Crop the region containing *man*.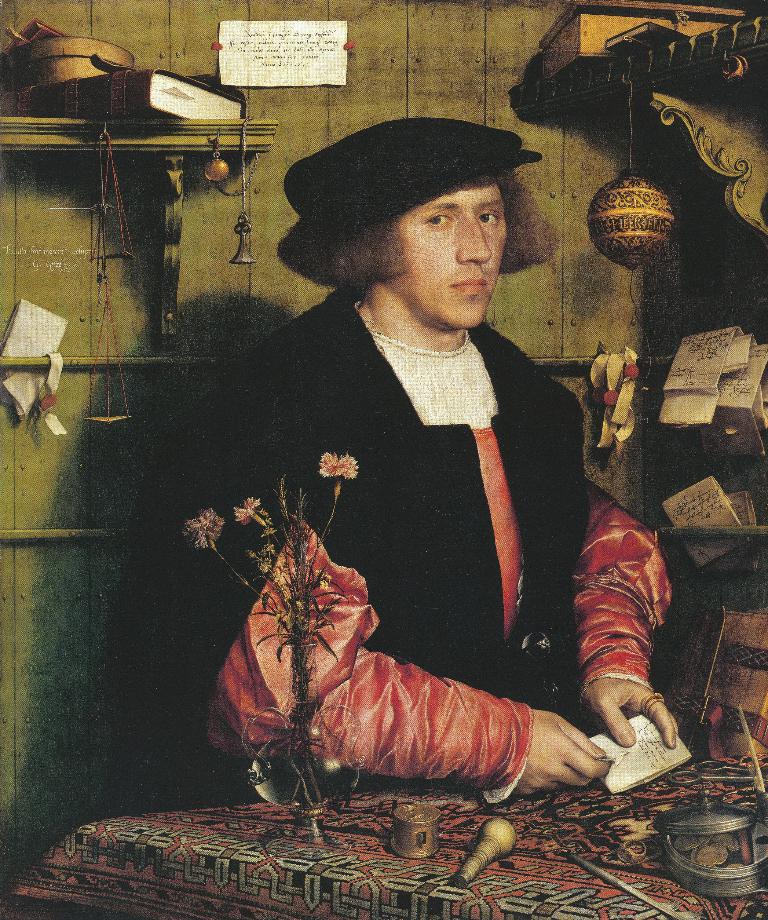
Crop region: box(221, 120, 629, 630).
